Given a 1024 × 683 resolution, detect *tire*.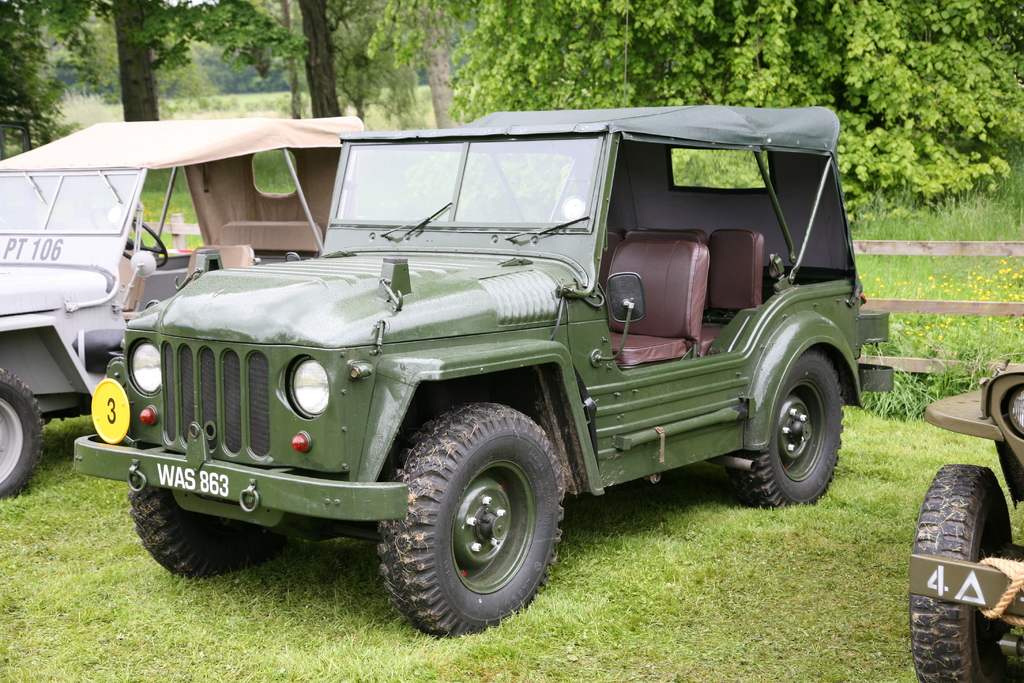
x1=911, y1=461, x2=1011, y2=682.
